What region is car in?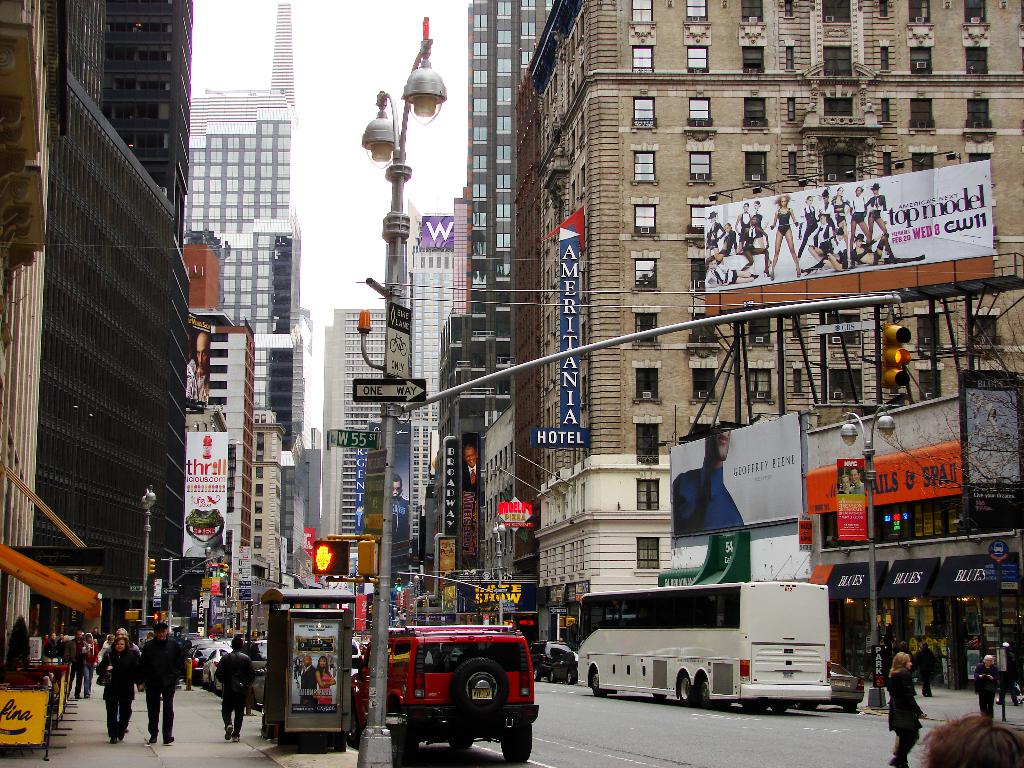
bbox=[353, 619, 513, 744].
